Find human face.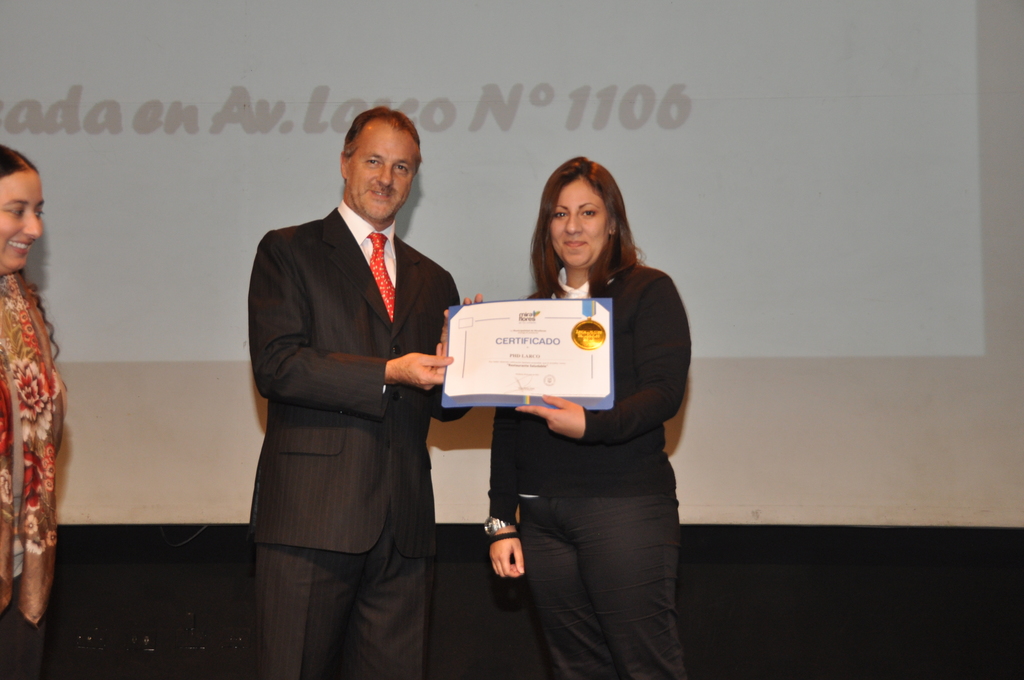
x1=353, y1=129, x2=418, y2=222.
